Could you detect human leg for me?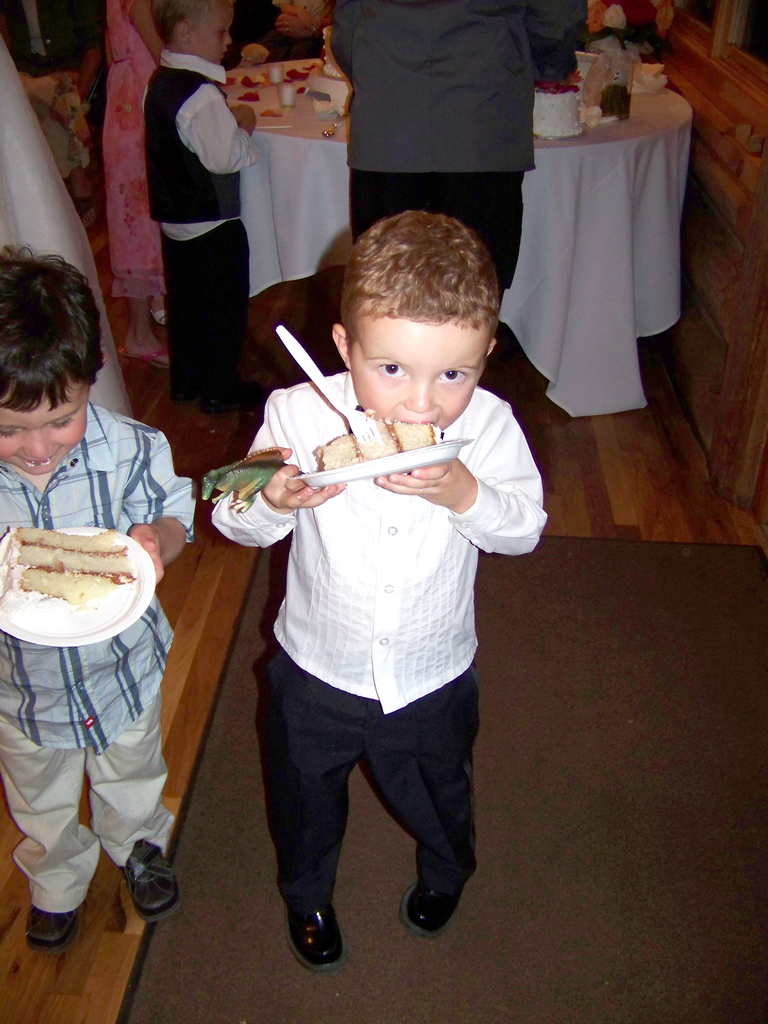
Detection result: <bbox>170, 221, 205, 414</bbox>.
